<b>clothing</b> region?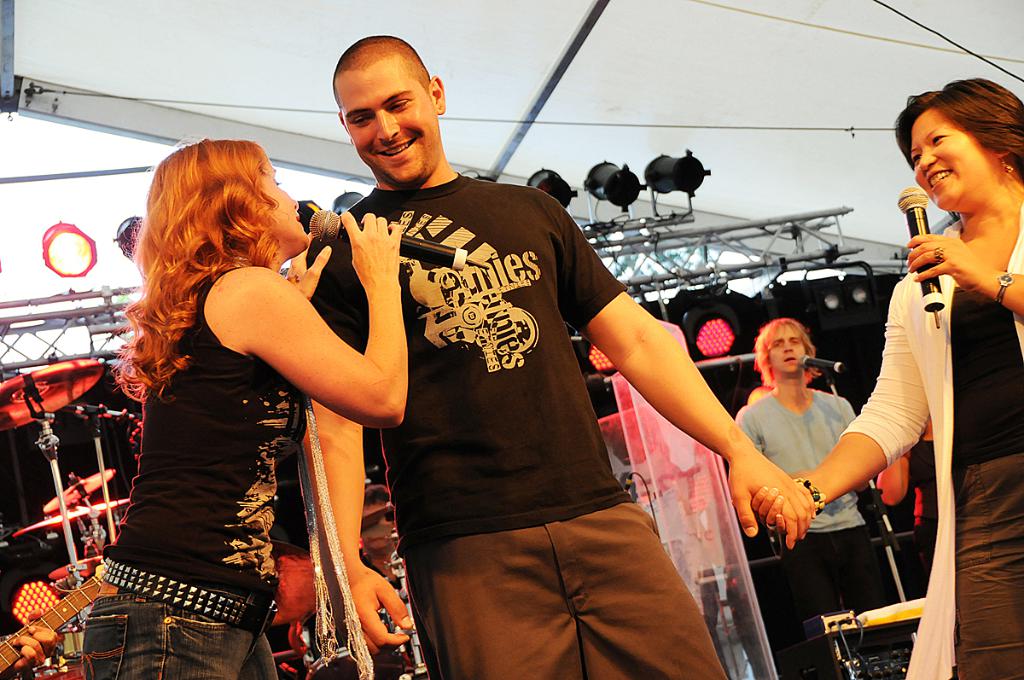
[840,218,1023,679]
